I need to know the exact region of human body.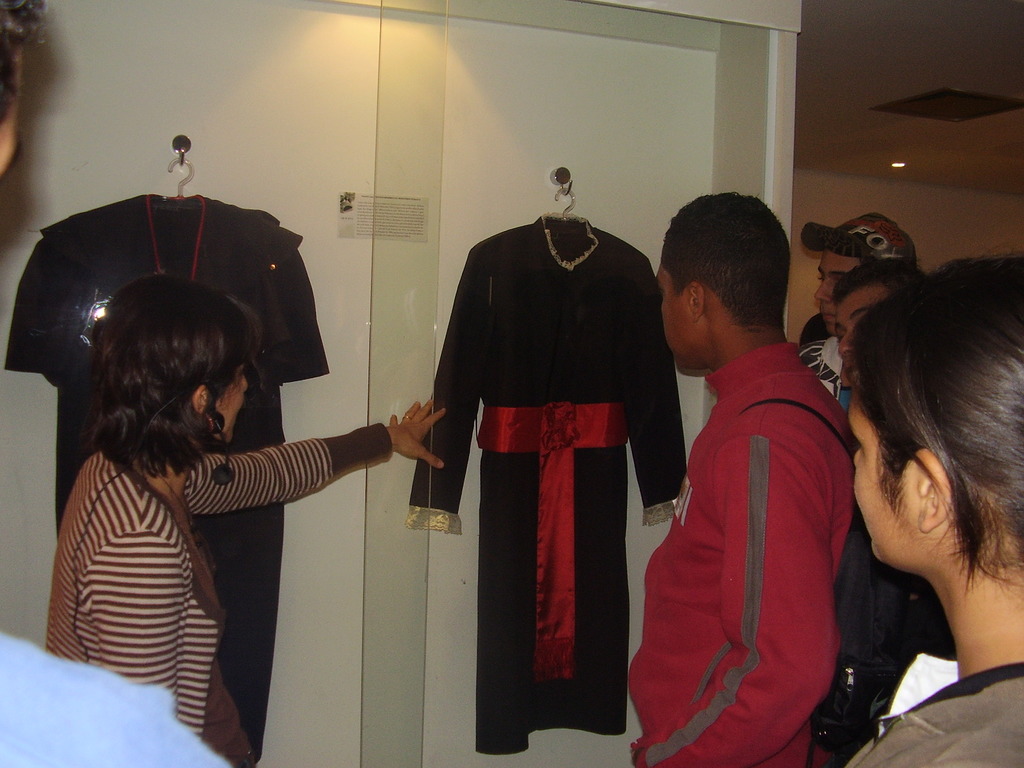
Region: BBox(844, 659, 1023, 767).
